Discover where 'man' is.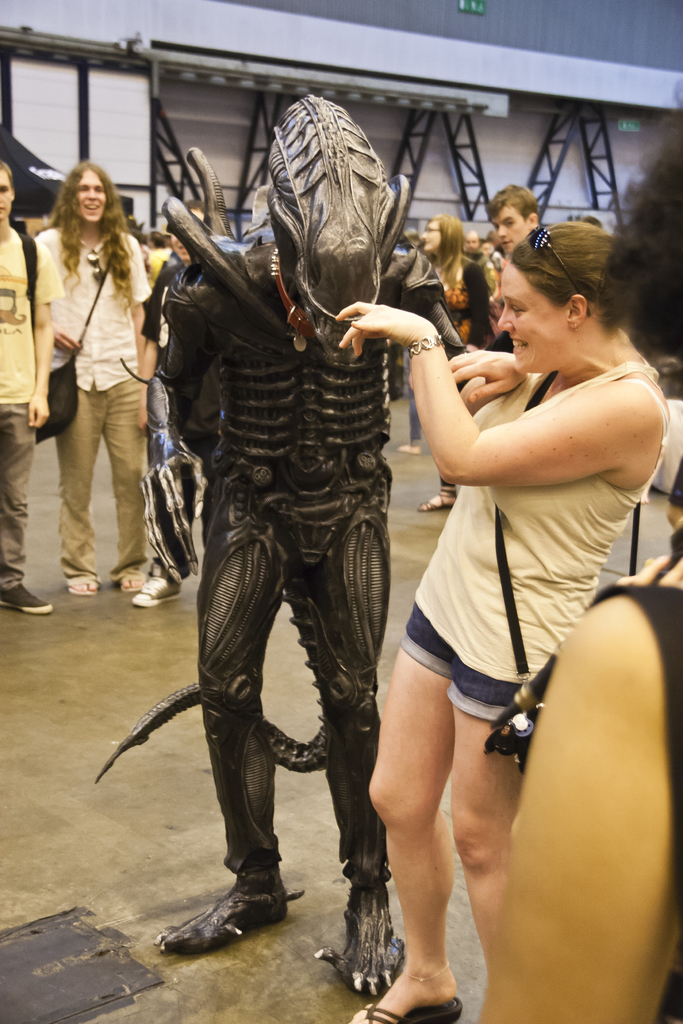
Discovered at region(0, 161, 51, 620).
